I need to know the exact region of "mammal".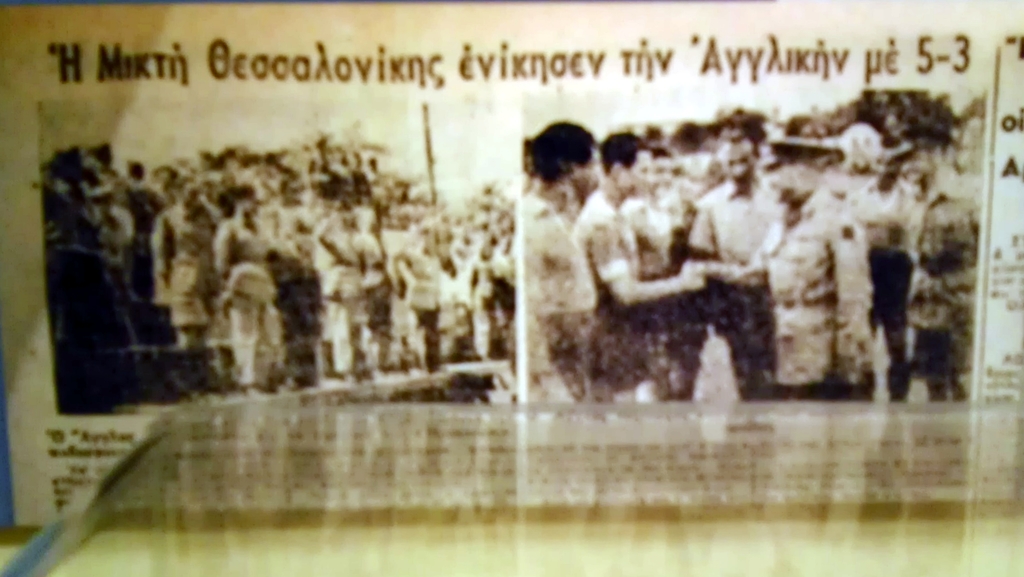
Region: box(741, 128, 865, 407).
